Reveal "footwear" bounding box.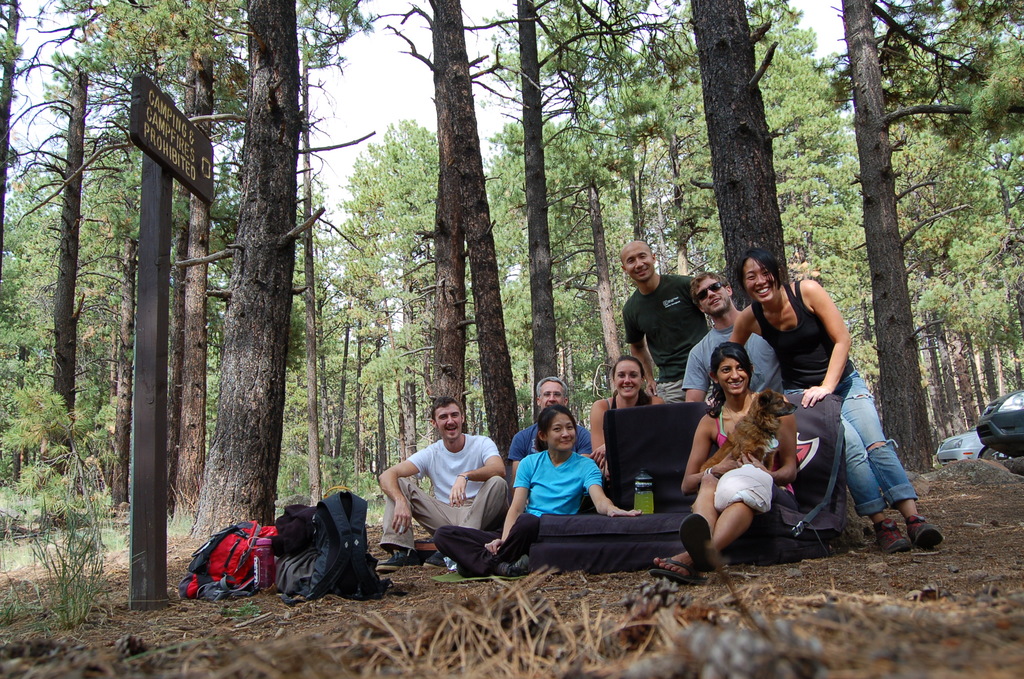
Revealed: left=876, top=492, right=944, bottom=557.
